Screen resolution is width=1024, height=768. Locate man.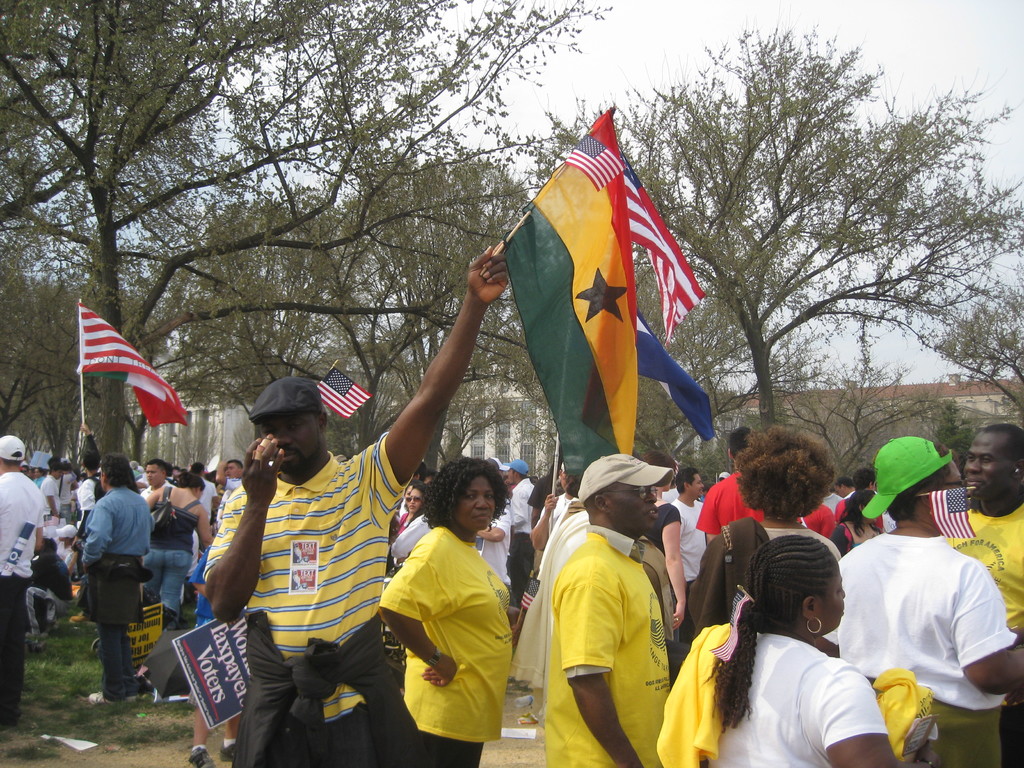
box(540, 483, 684, 767).
